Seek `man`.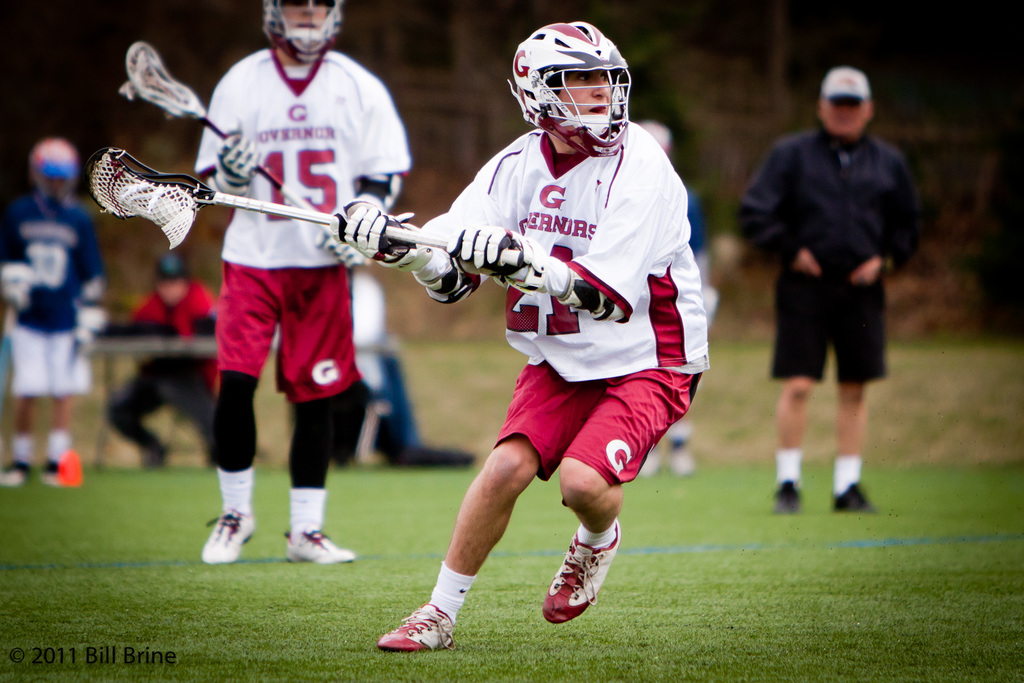
x1=373 y1=24 x2=714 y2=661.
